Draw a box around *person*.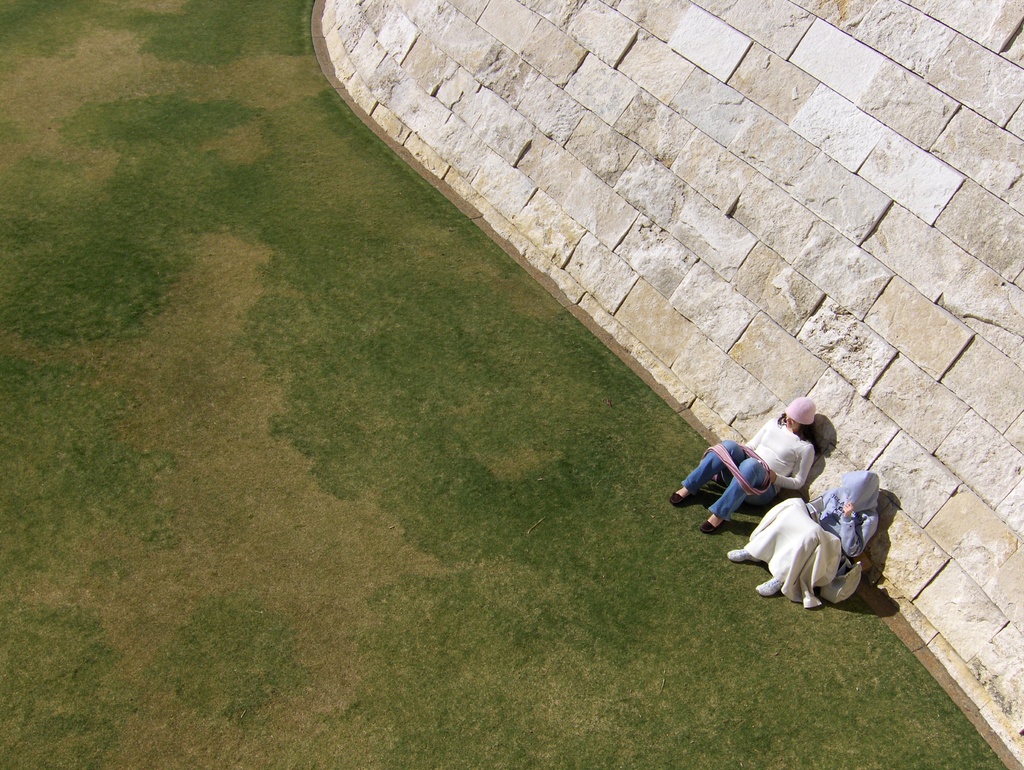
detection(671, 396, 819, 538).
